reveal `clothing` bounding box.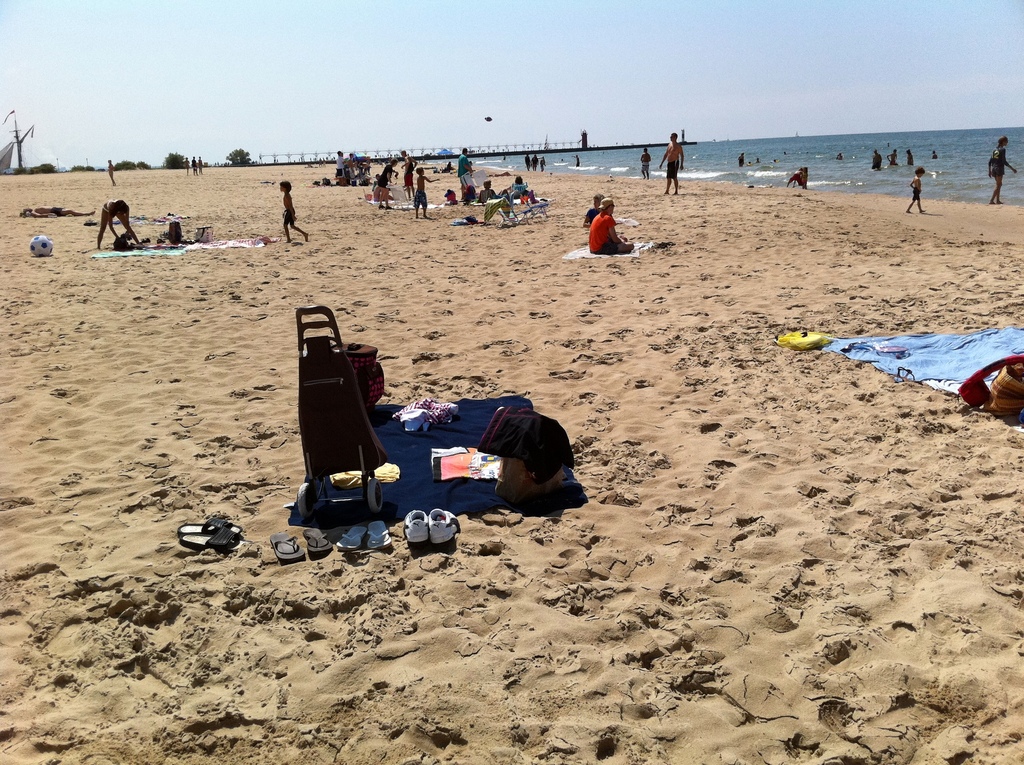
Revealed: 108,166,113,176.
